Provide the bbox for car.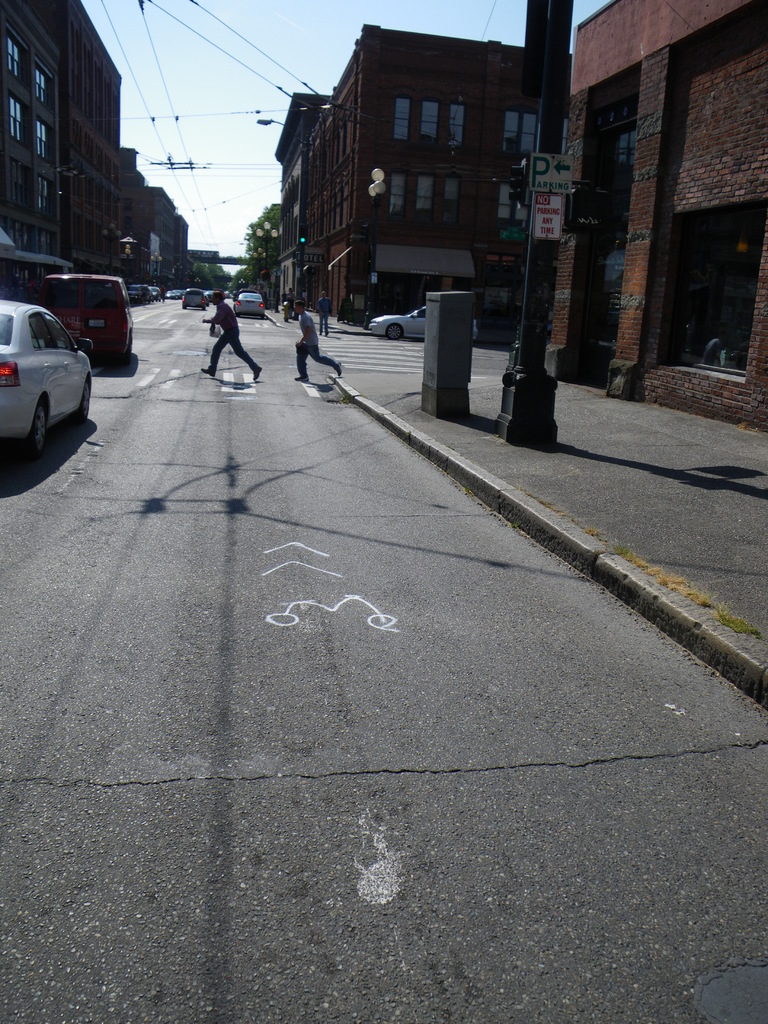
63:267:137:372.
